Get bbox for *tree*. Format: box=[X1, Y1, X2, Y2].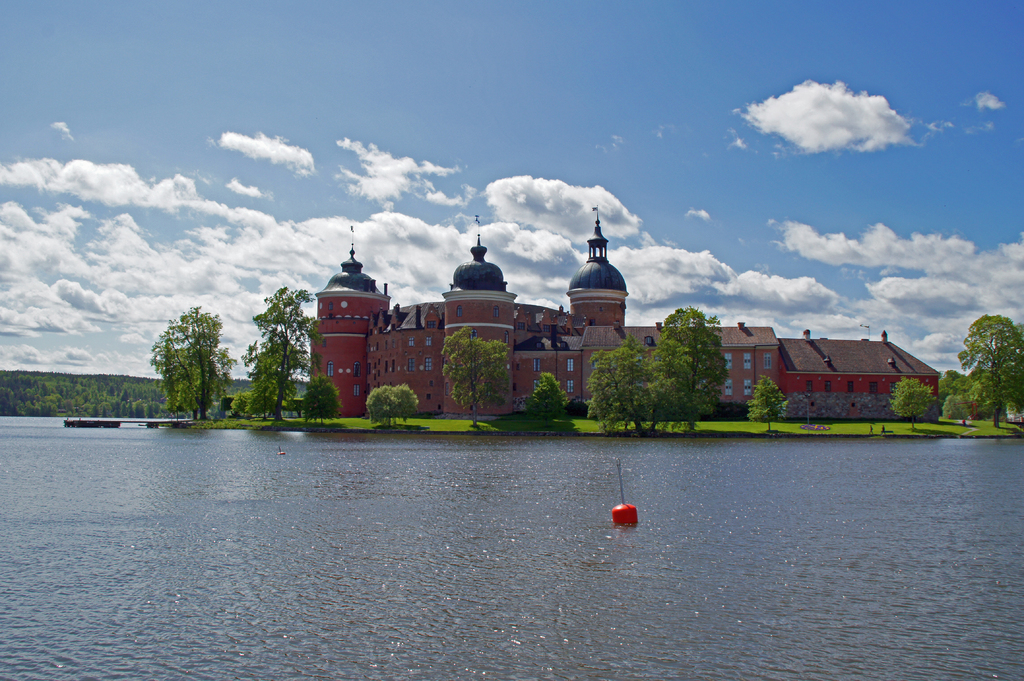
box=[892, 374, 935, 437].
